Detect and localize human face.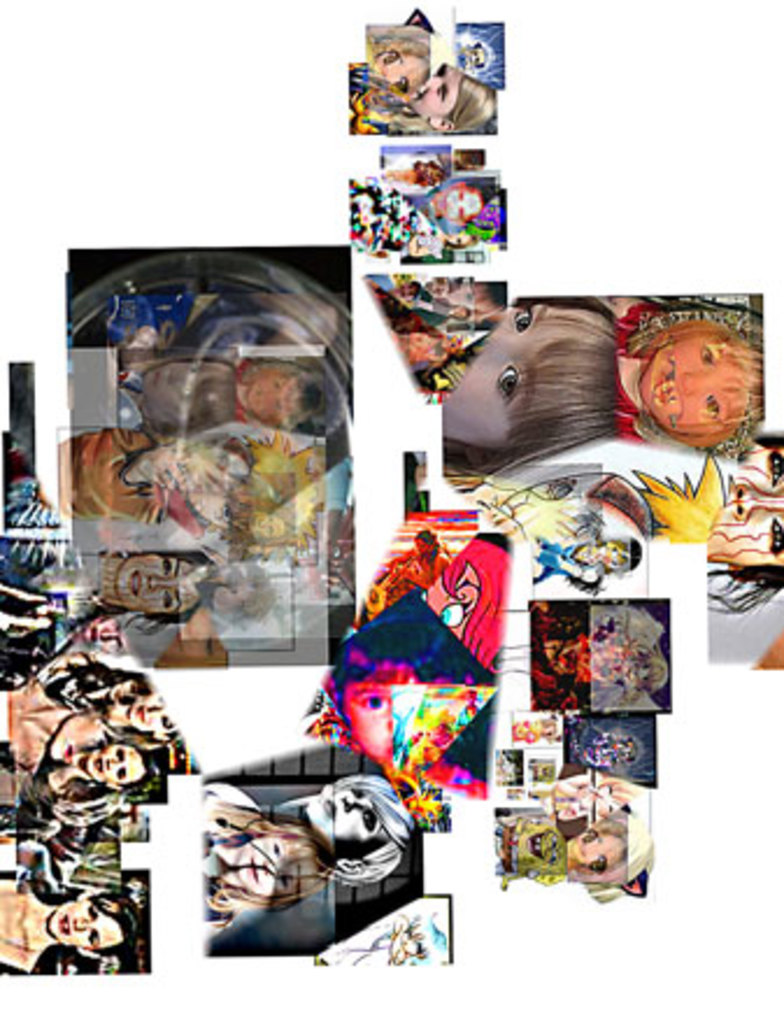
Localized at rect(705, 447, 782, 566).
